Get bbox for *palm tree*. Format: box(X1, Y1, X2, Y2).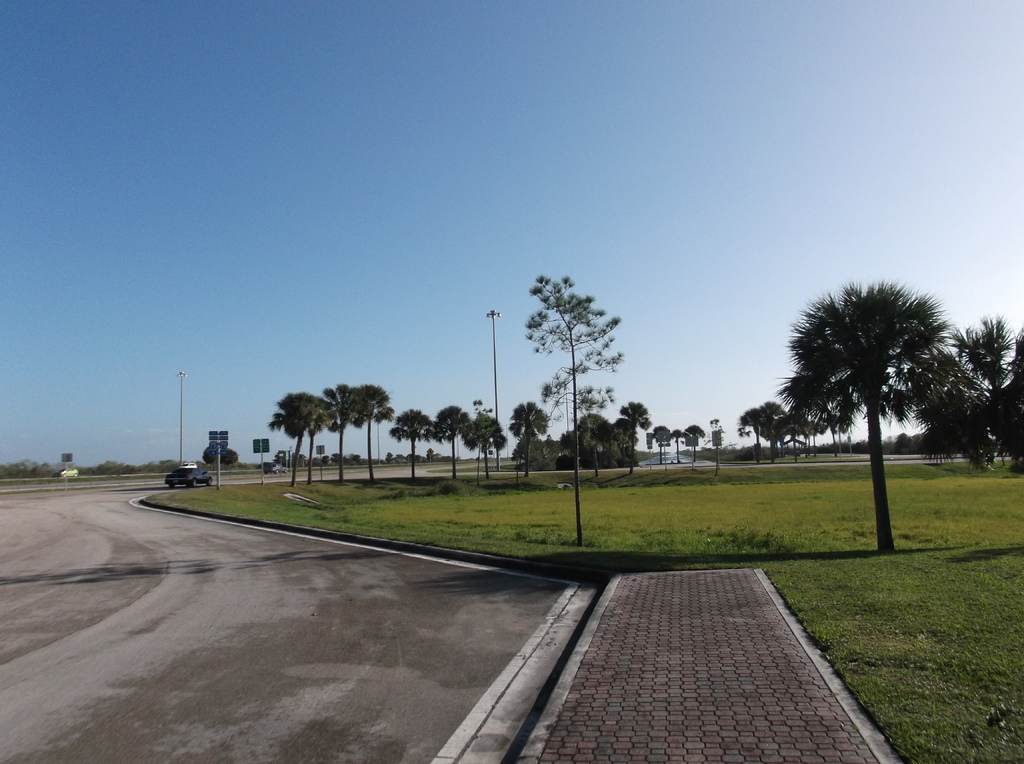
box(476, 407, 507, 473).
